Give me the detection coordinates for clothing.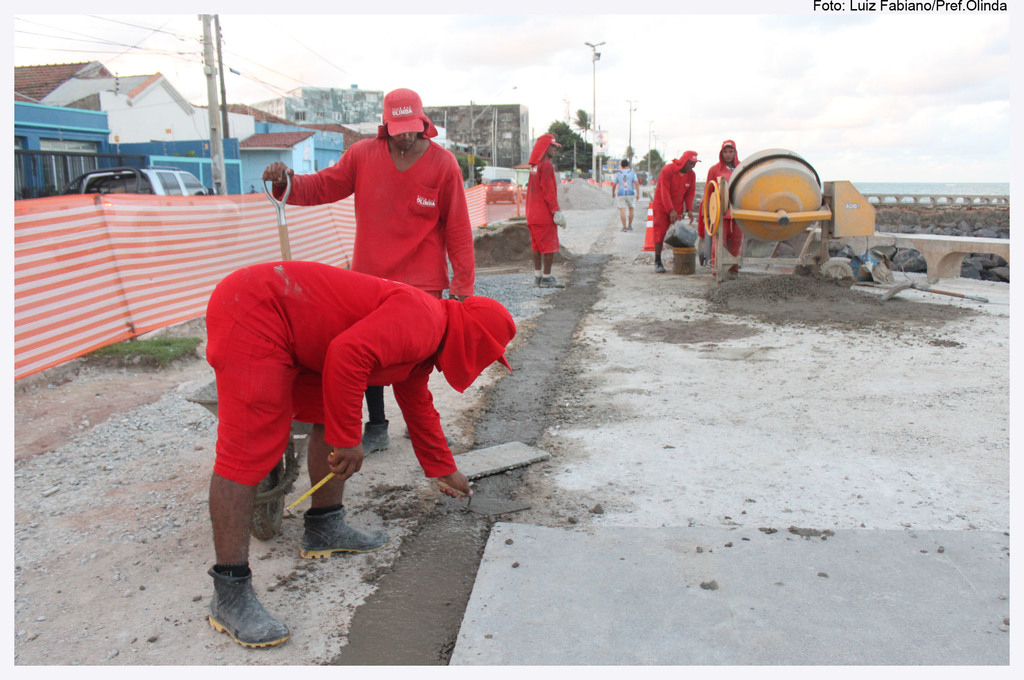
[619, 170, 640, 214].
